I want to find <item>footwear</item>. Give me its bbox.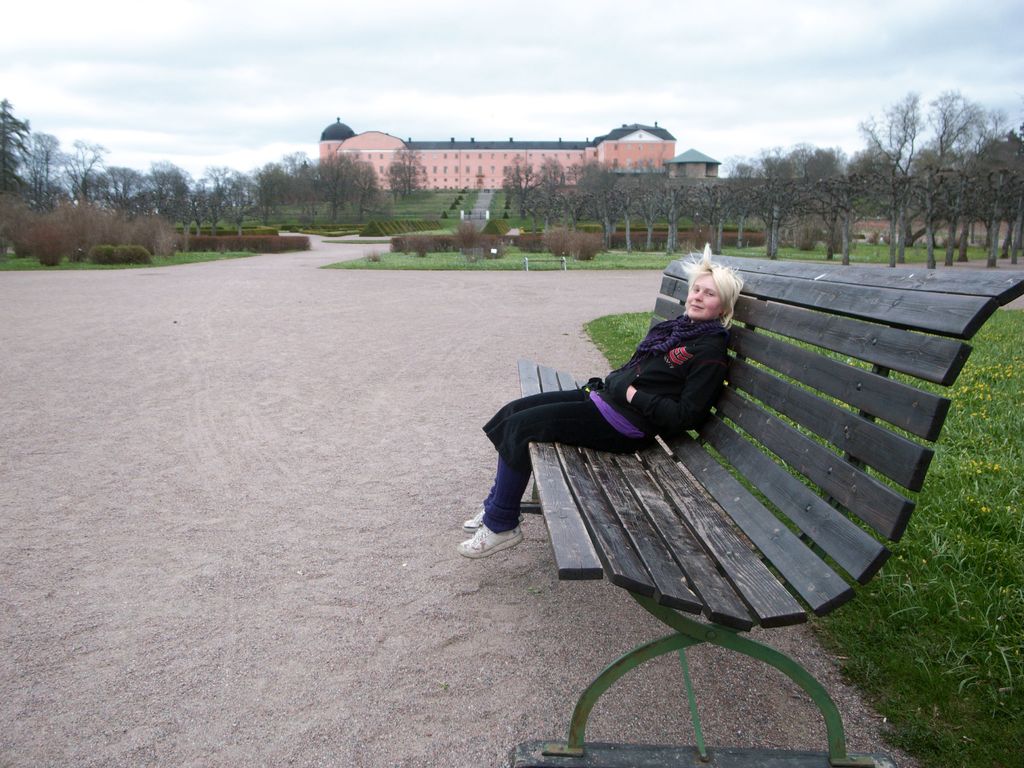
box=[463, 511, 526, 527].
